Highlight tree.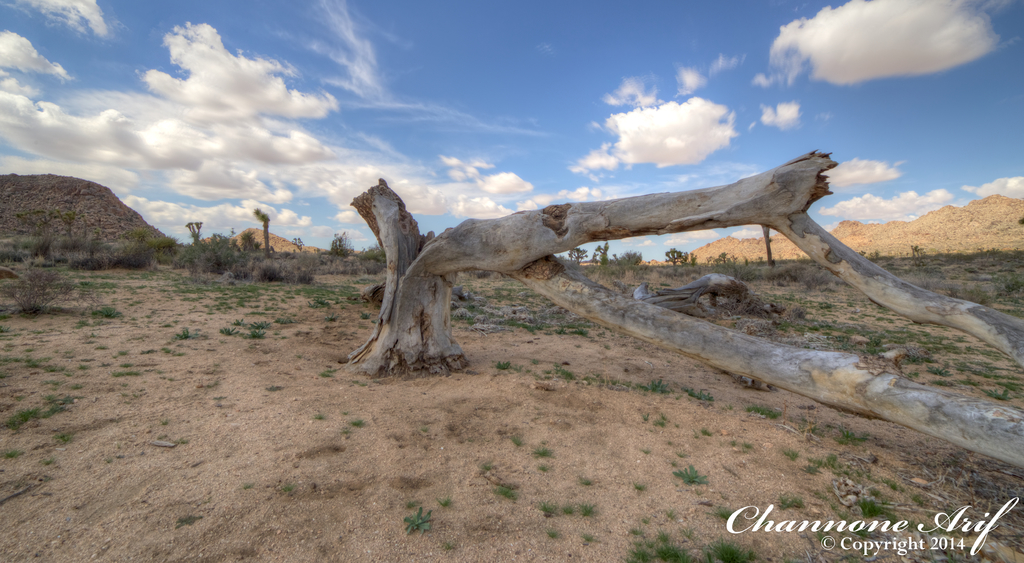
Highlighted region: [left=567, top=247, right=591, bottom=265].
